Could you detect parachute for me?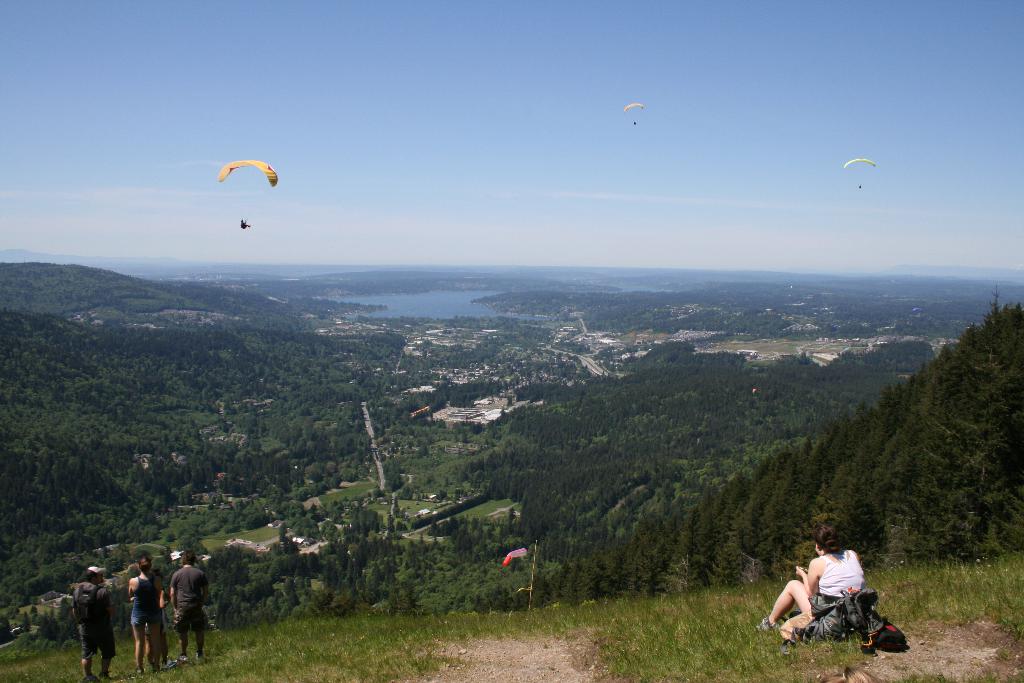
Detection result: x1=626 y1=101 x2=644 y2=126.
